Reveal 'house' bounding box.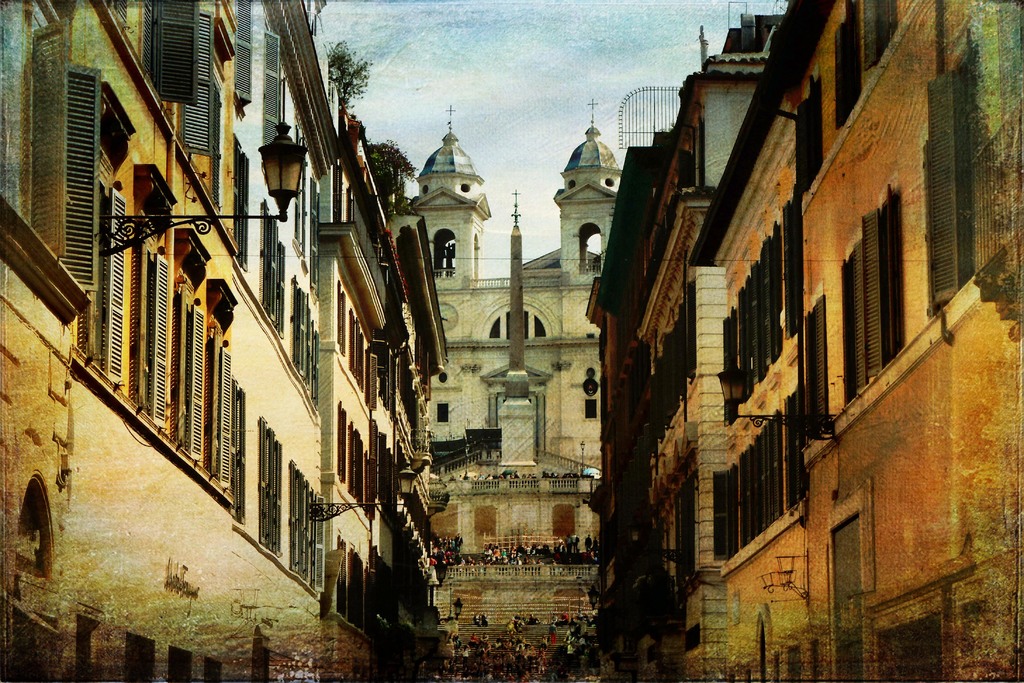
Revealed: [409, 113, 624, 682].
